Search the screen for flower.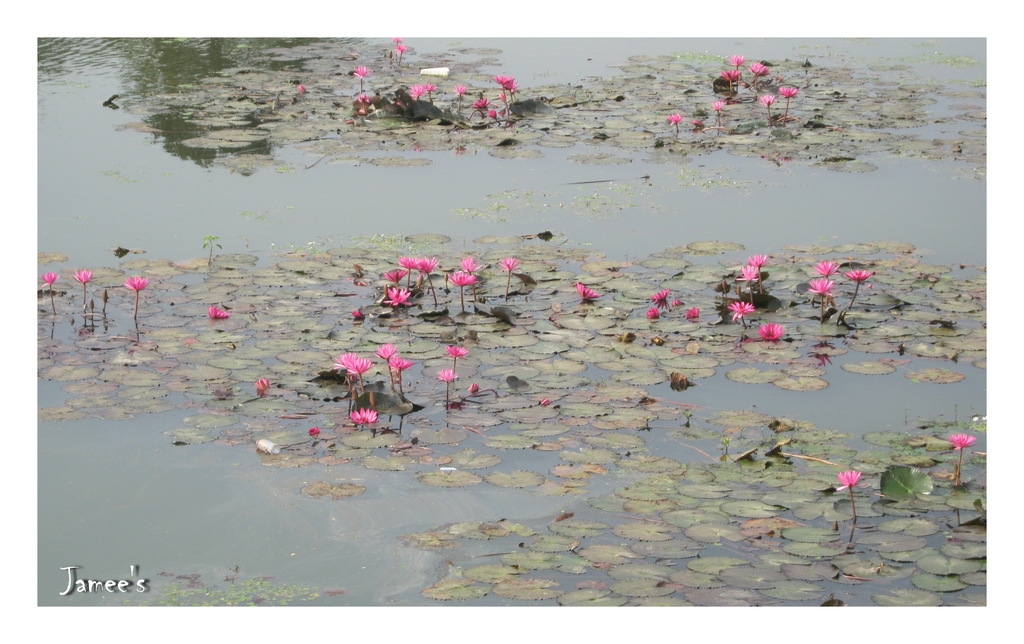
Found at 756, 323, 788, 341.
